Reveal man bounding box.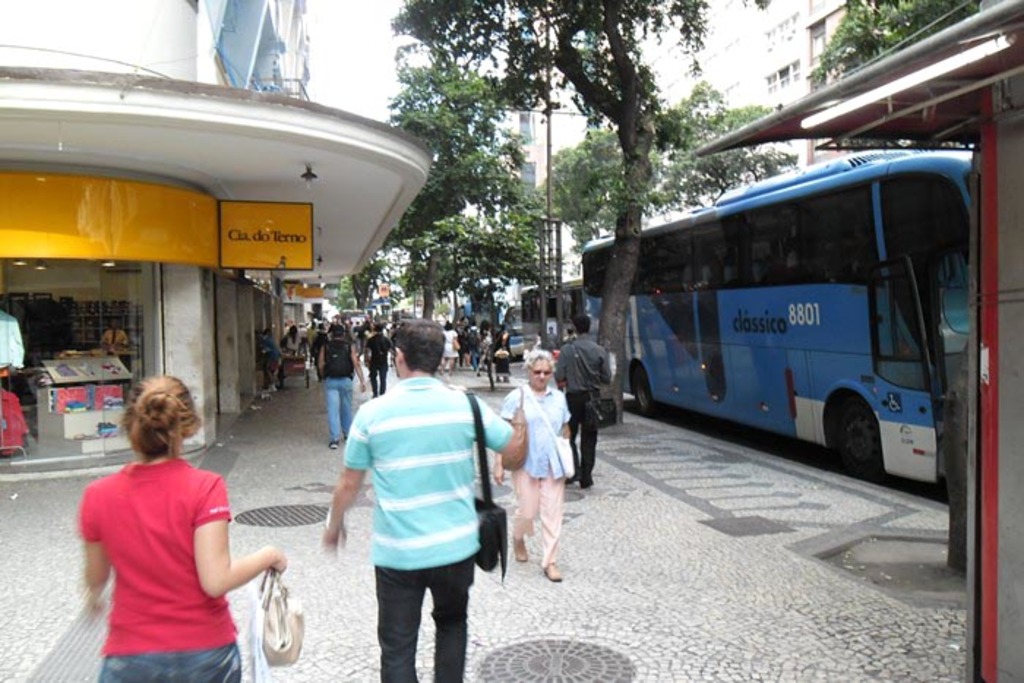
Revealed: {"left": 550, "top": 314, "right": 613, "bottom": 493}.
